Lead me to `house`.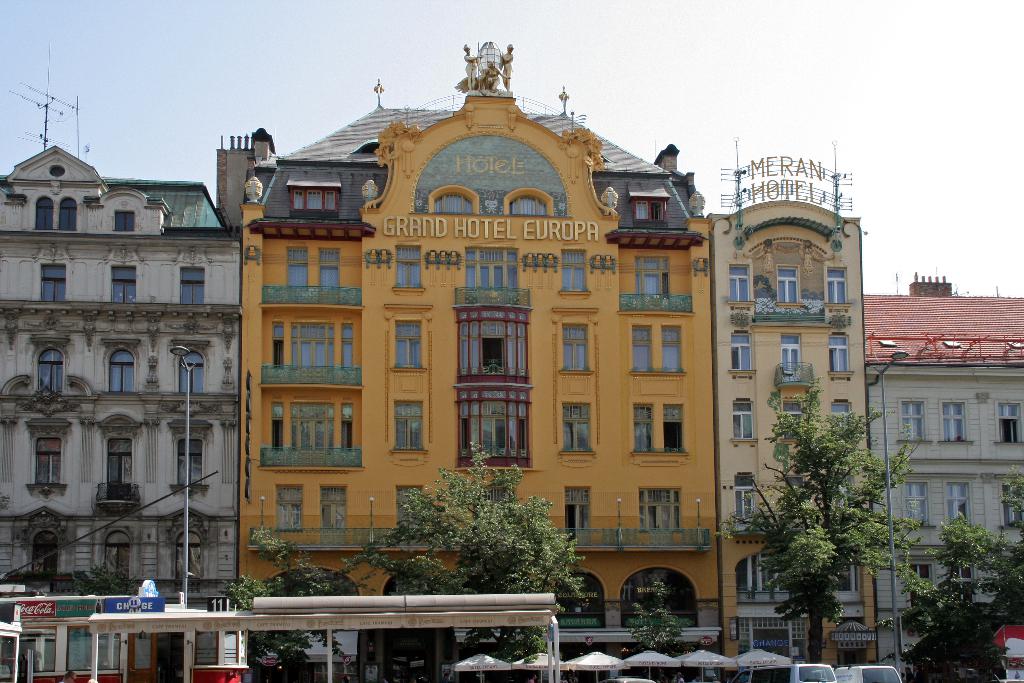
Lead to [0,140,244,682].
